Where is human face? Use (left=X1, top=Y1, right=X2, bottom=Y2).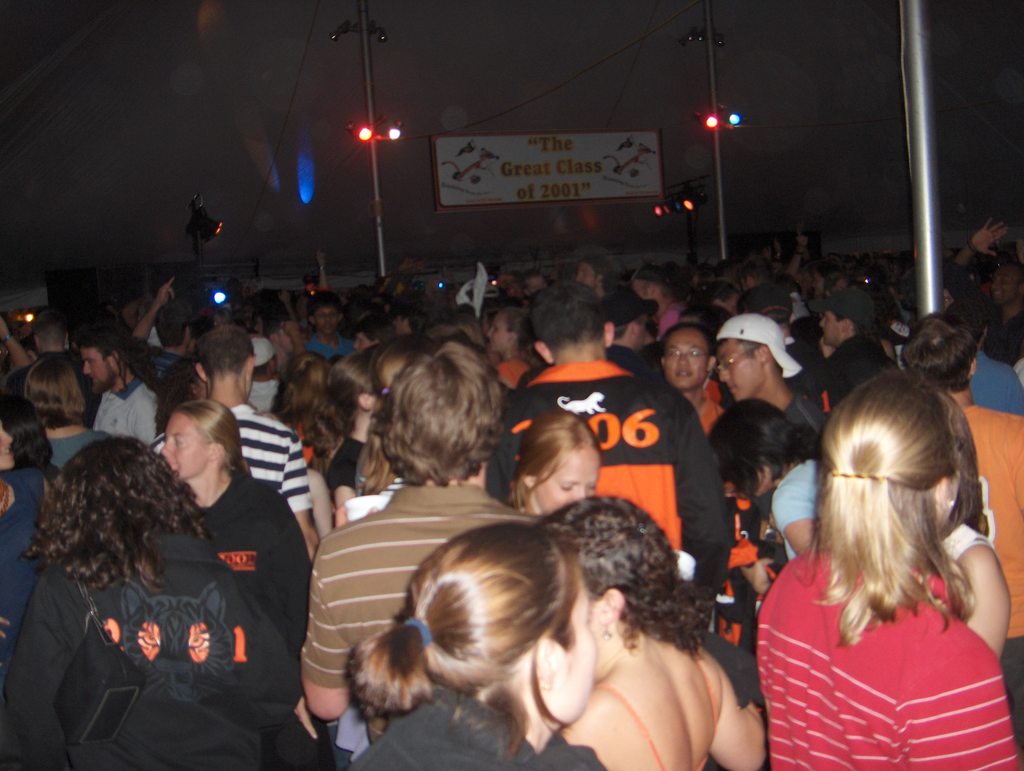
(left=479, top=307, right=509, bottom=349).
